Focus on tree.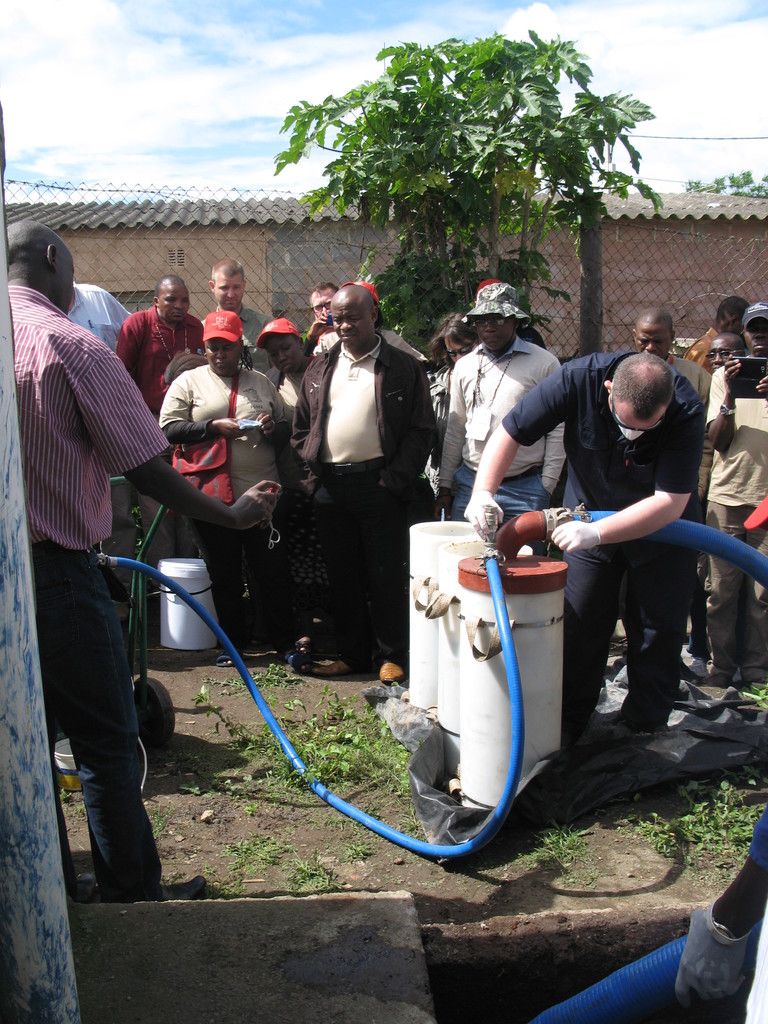
Focused at region(685, 171, 767, 200).
